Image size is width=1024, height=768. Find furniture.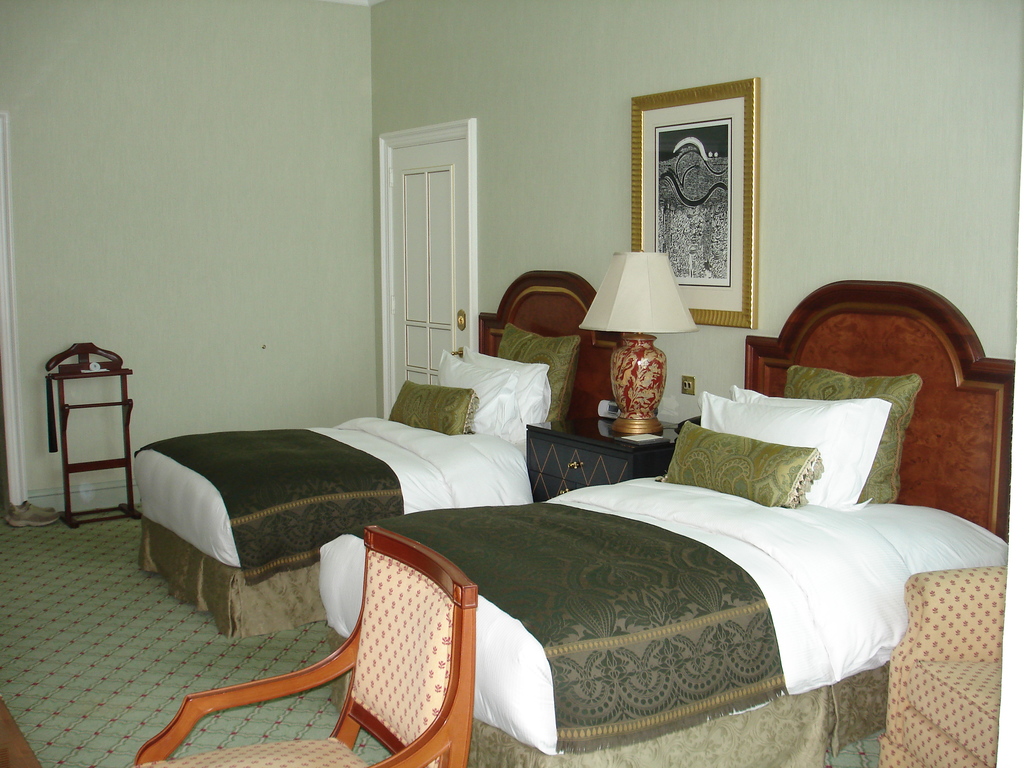
[136,270,628,639].
